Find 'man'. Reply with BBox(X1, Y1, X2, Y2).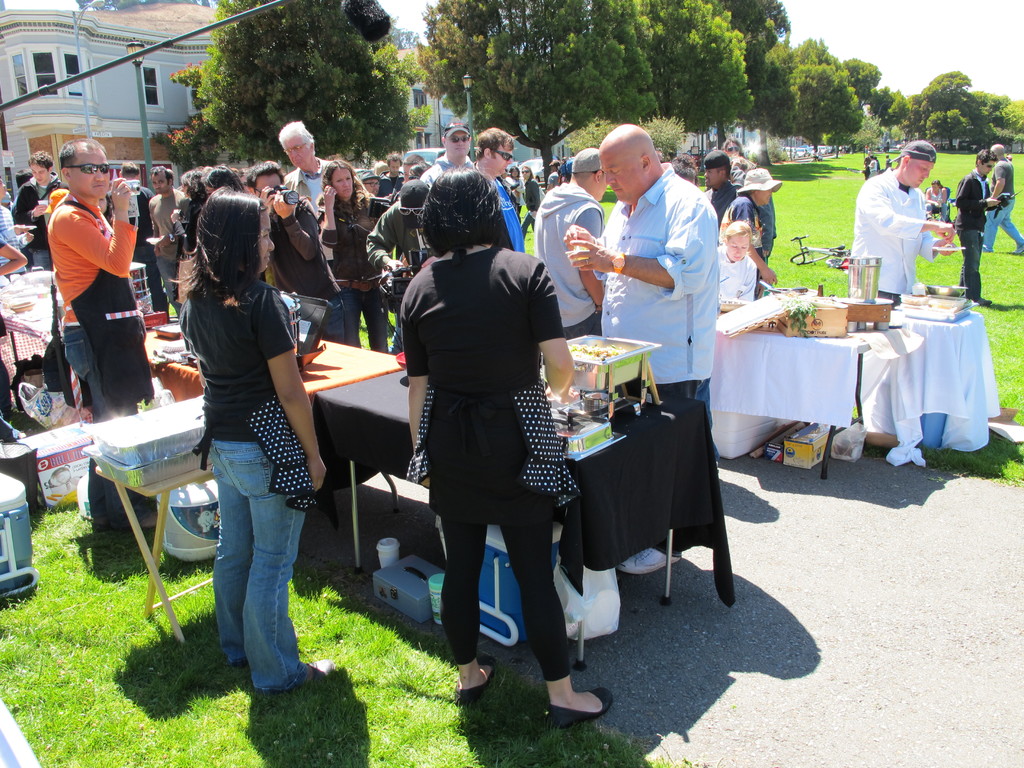
BBox(17, 150, 68, 271).
